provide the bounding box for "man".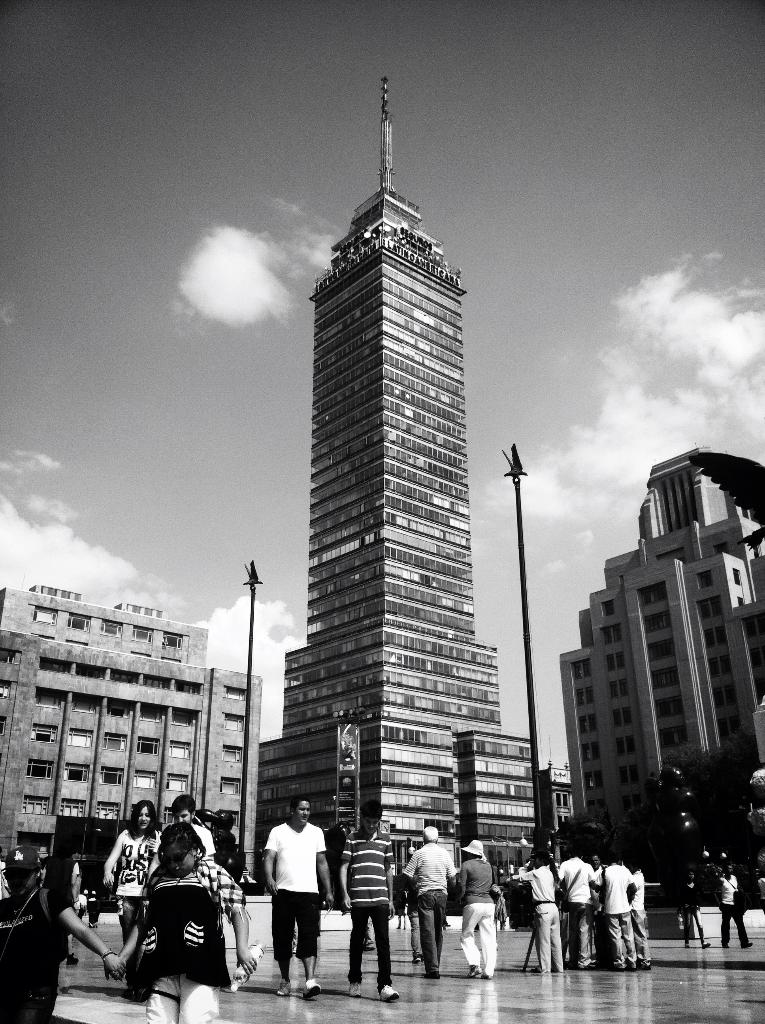
box=[445, 836, 502, 984].
